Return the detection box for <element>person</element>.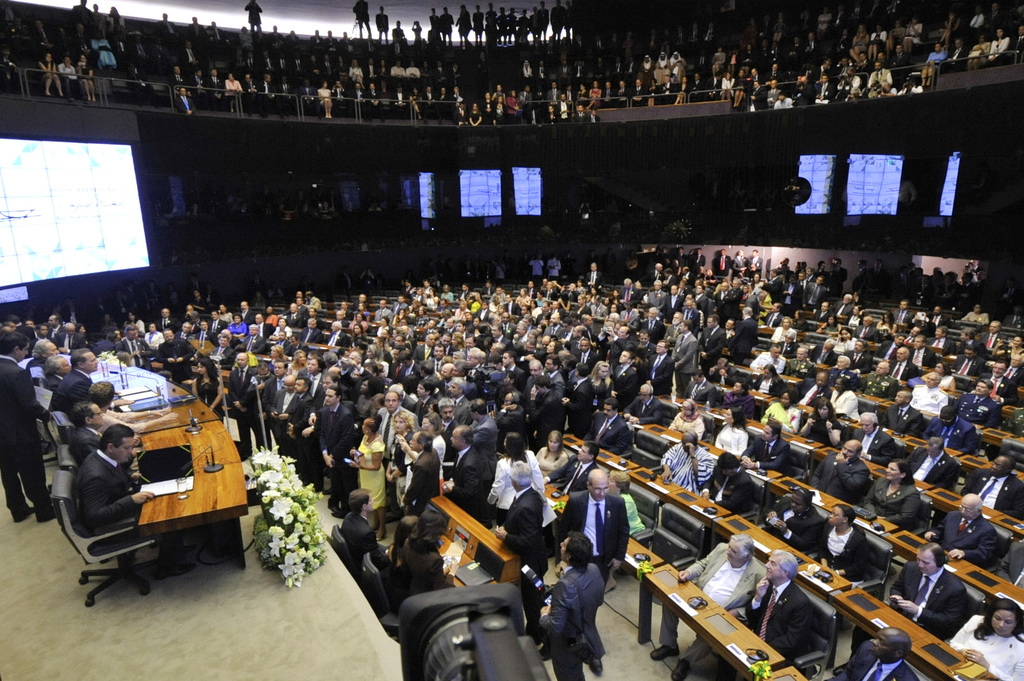
Rect(931, 329, 956, 352).
